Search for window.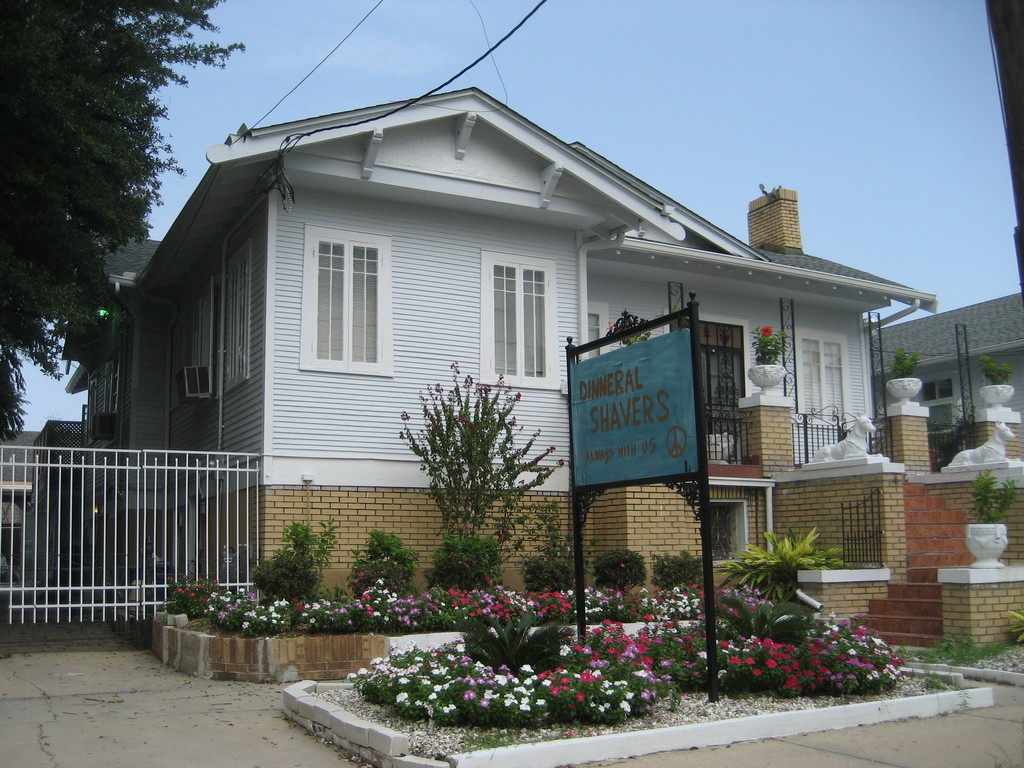
Found at (x1=478, y1=248, x2=561, y2=392).
